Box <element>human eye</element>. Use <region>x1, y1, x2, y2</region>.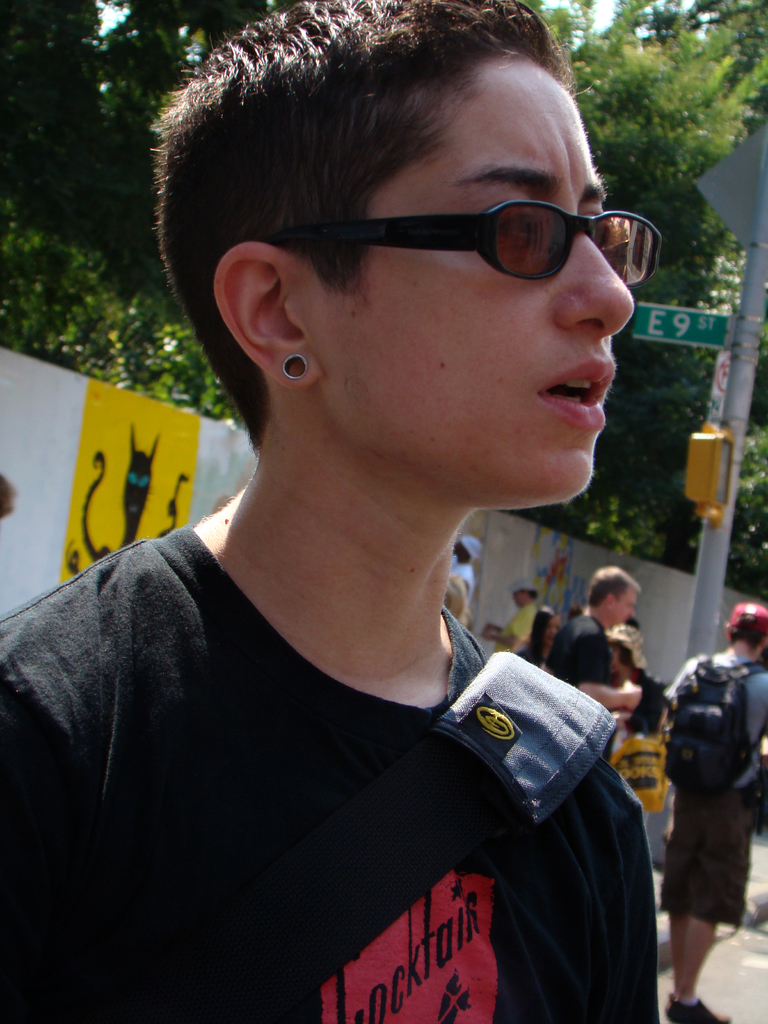
<region>481, 211, 545, 259</region>.
